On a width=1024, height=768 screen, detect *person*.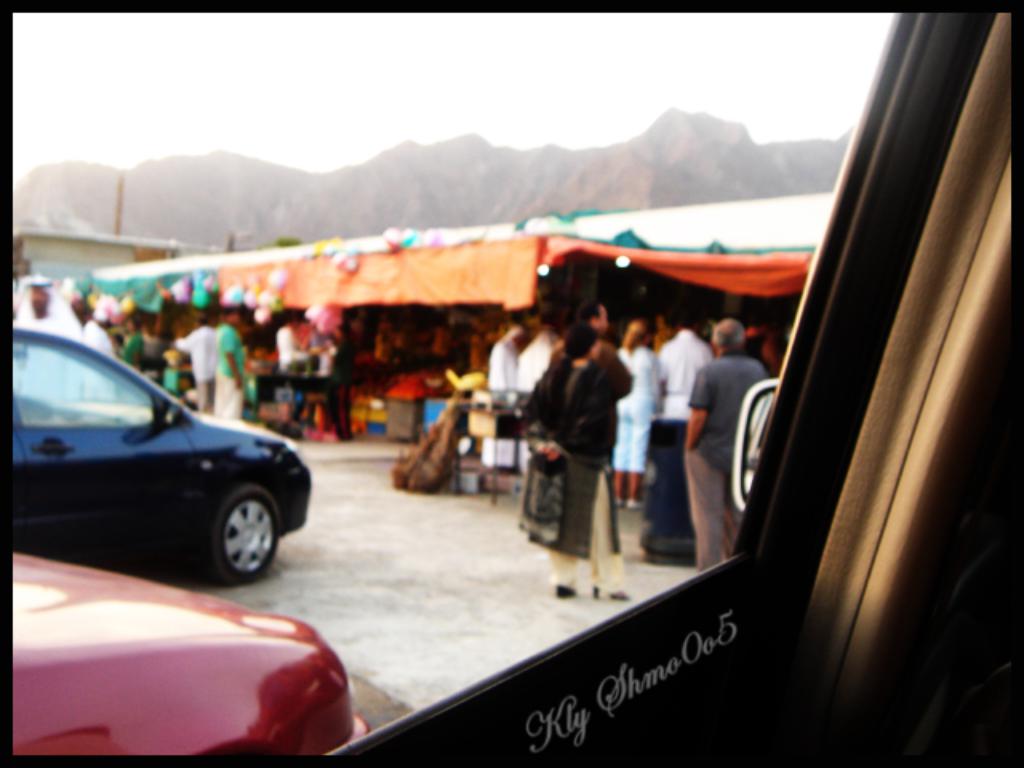
200 320 246 426.
